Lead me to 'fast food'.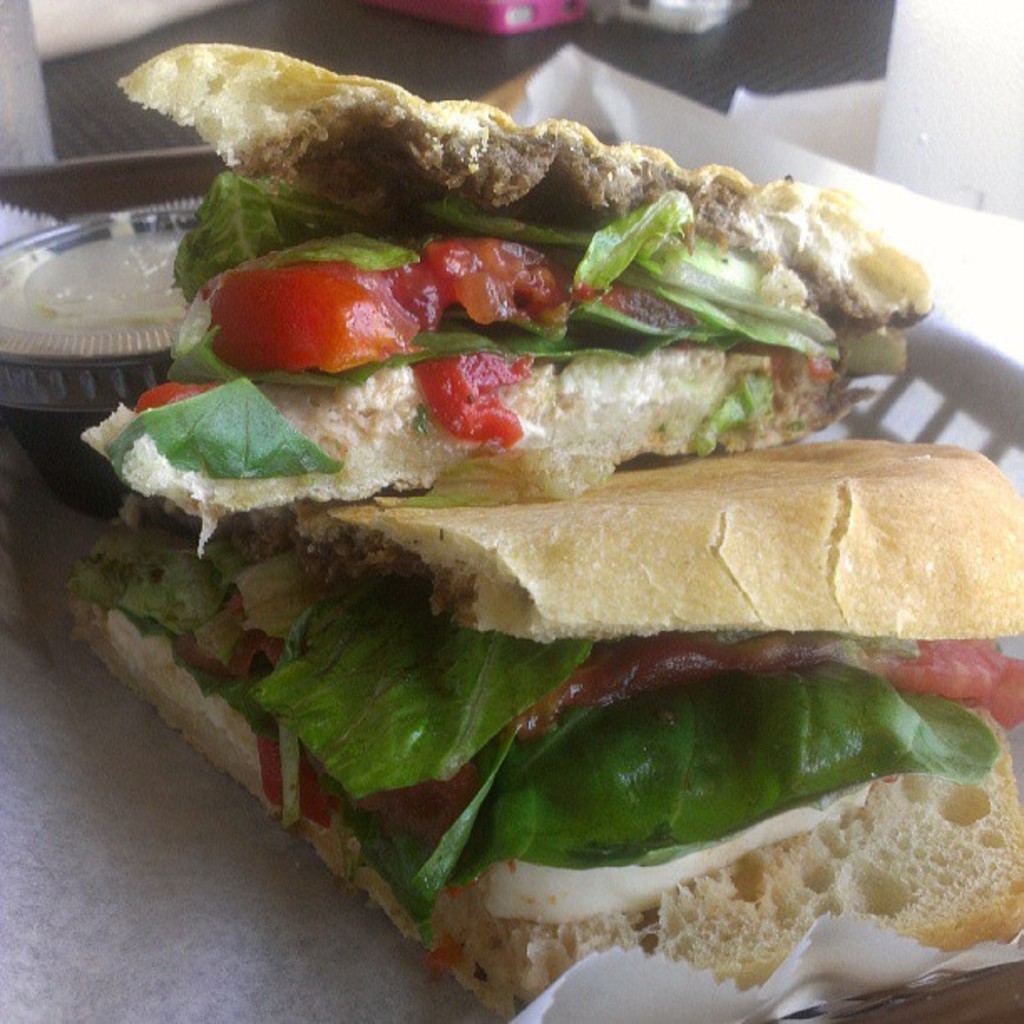
Lead to bbox=(12, 105, 1023, 1012).
